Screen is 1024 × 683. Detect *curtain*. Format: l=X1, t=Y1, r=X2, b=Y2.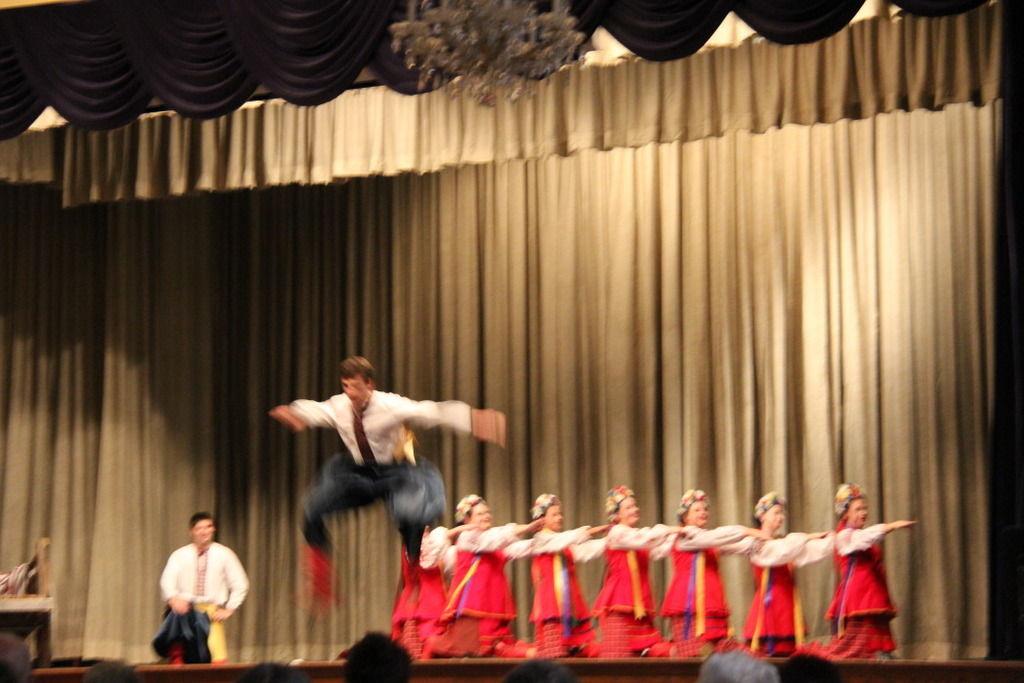
l=0, t=0, r=1023, b=674.
